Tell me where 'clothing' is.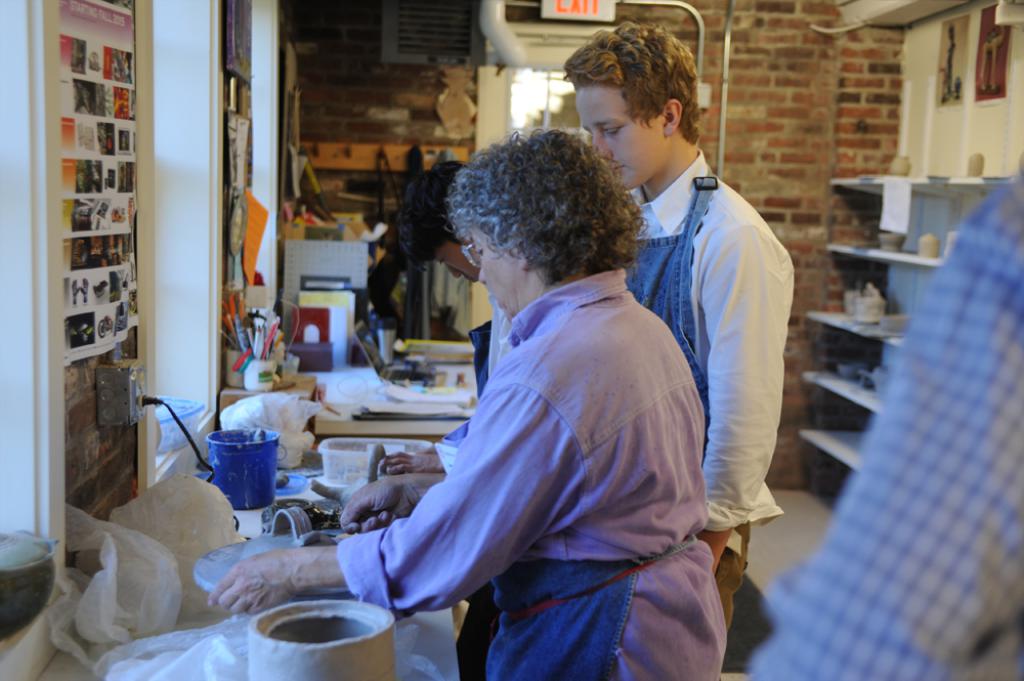
'clothing' is at <region>740, 171, 1023, 680</region>.
